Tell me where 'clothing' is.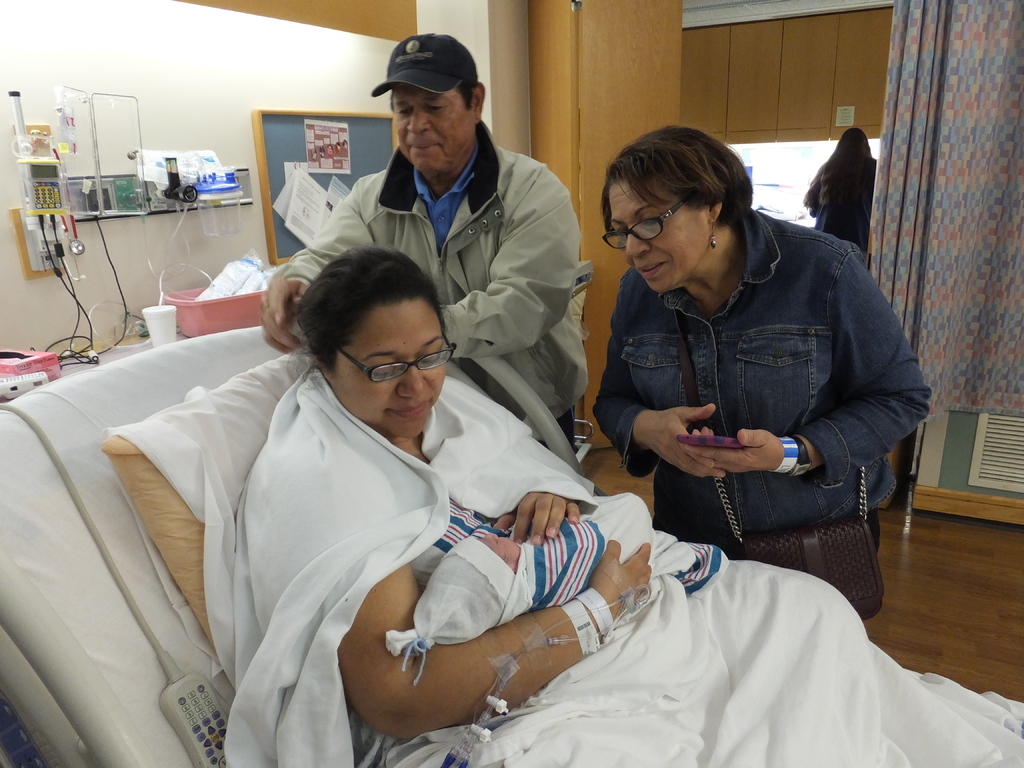
'clothing' is at 806 154 875 257.
